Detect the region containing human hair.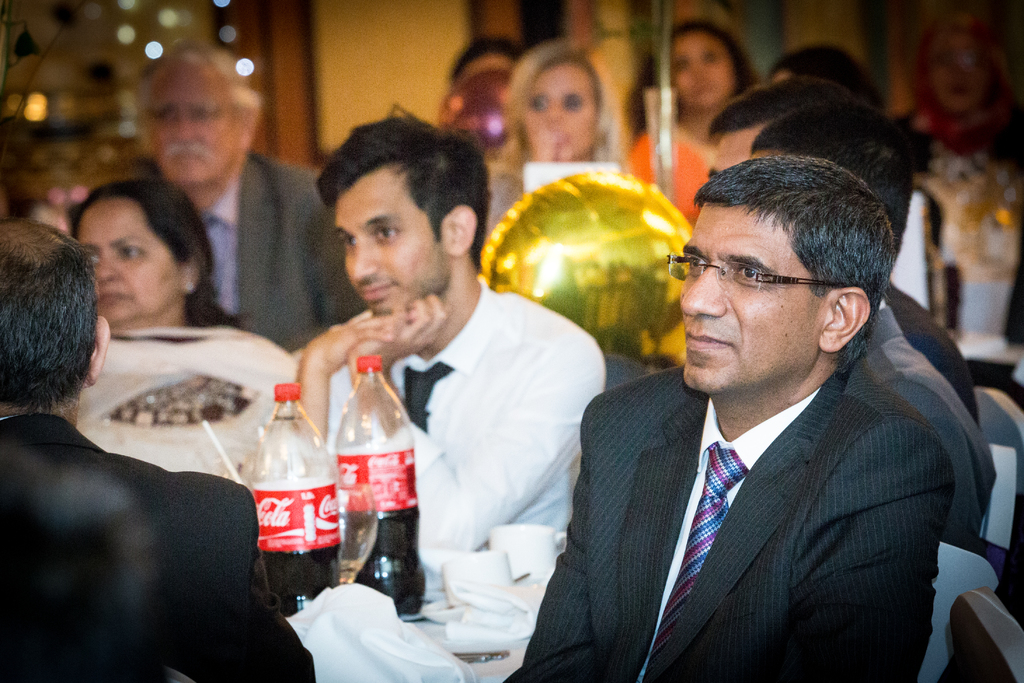
676, 140, 899, 386.
